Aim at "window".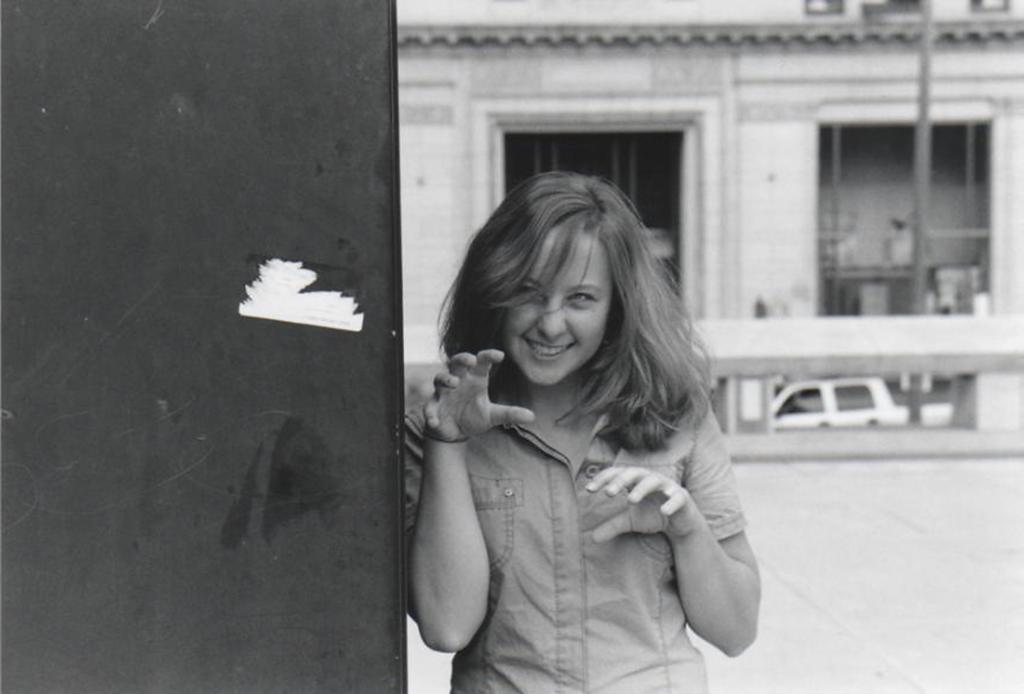
Aimed at rect(819, 124, 992, 318).
